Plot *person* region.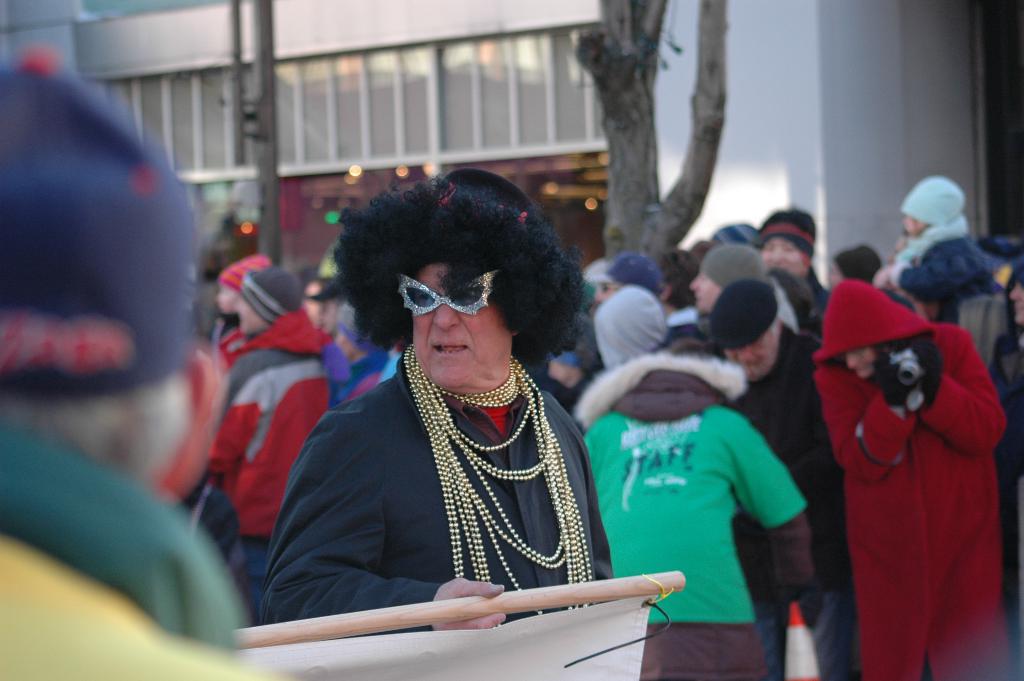
Plotted at [left=683, top=241, right=781, bottom=346].
